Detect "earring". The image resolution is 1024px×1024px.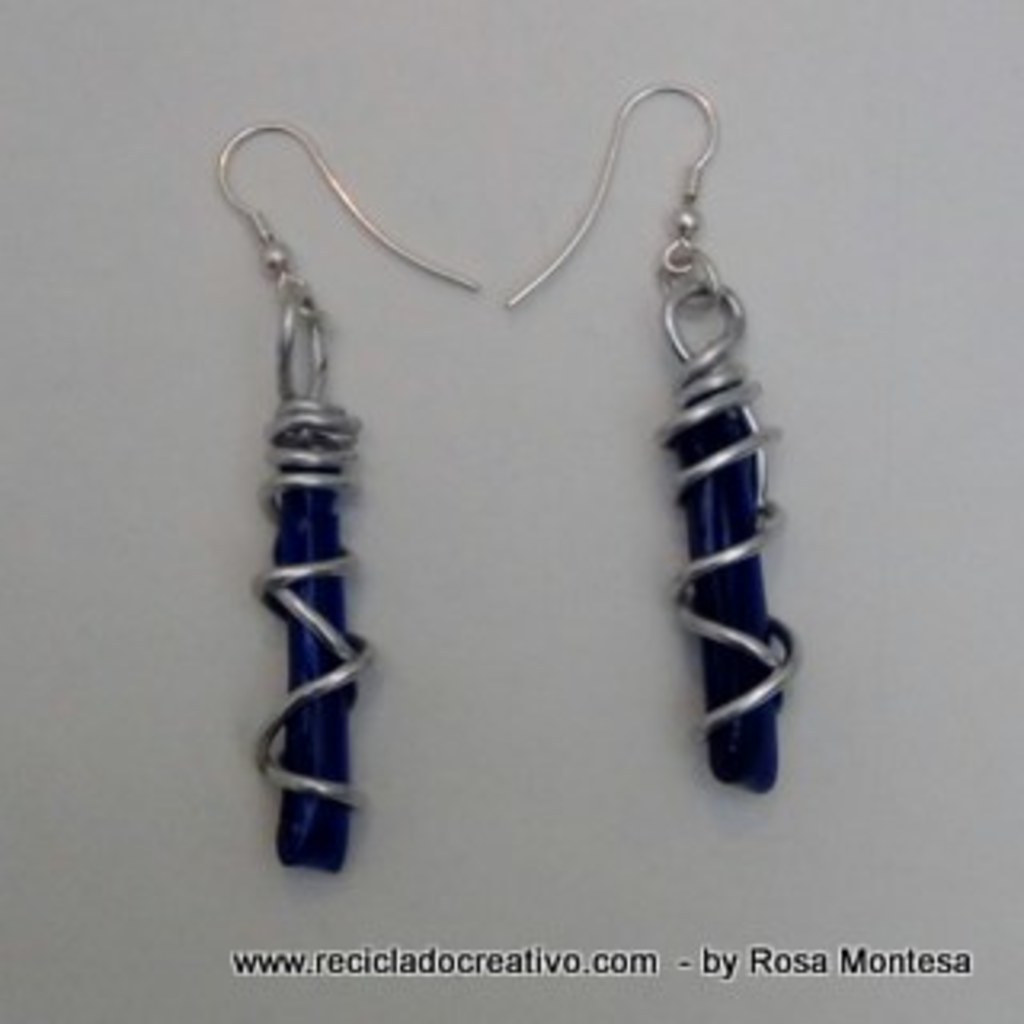
BBox(506, 77, 800, 797).
